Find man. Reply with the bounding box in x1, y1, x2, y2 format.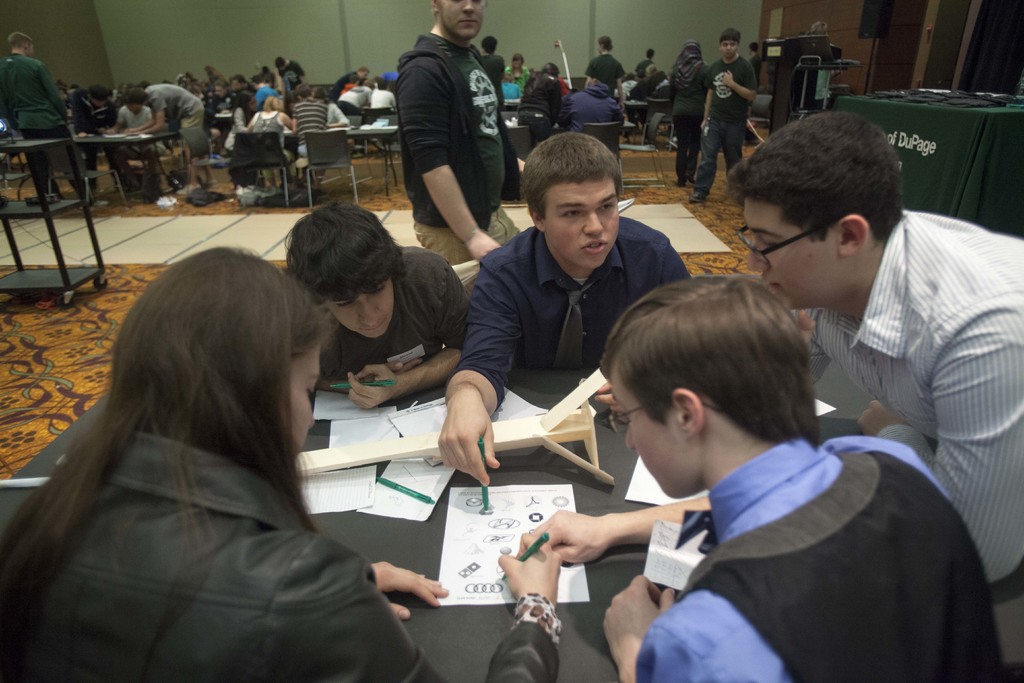
403, 0, 524, 267.
